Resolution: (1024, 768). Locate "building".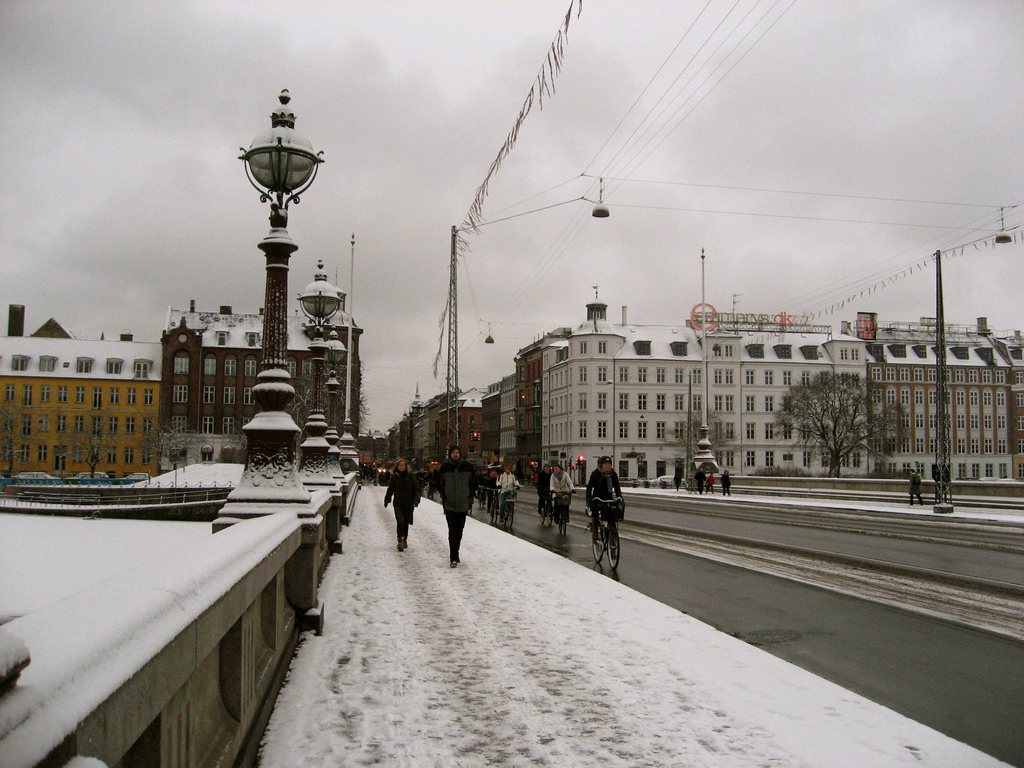
detection(0, 301, 166, 477).
